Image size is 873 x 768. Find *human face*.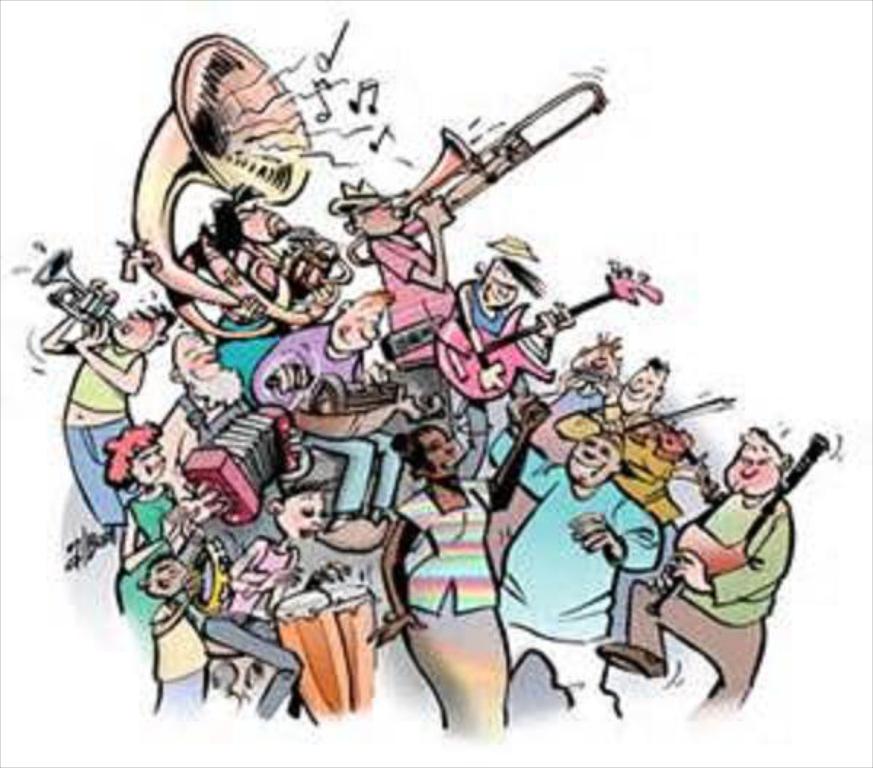
x1=276, y1=487, x2=324, y2=543.
